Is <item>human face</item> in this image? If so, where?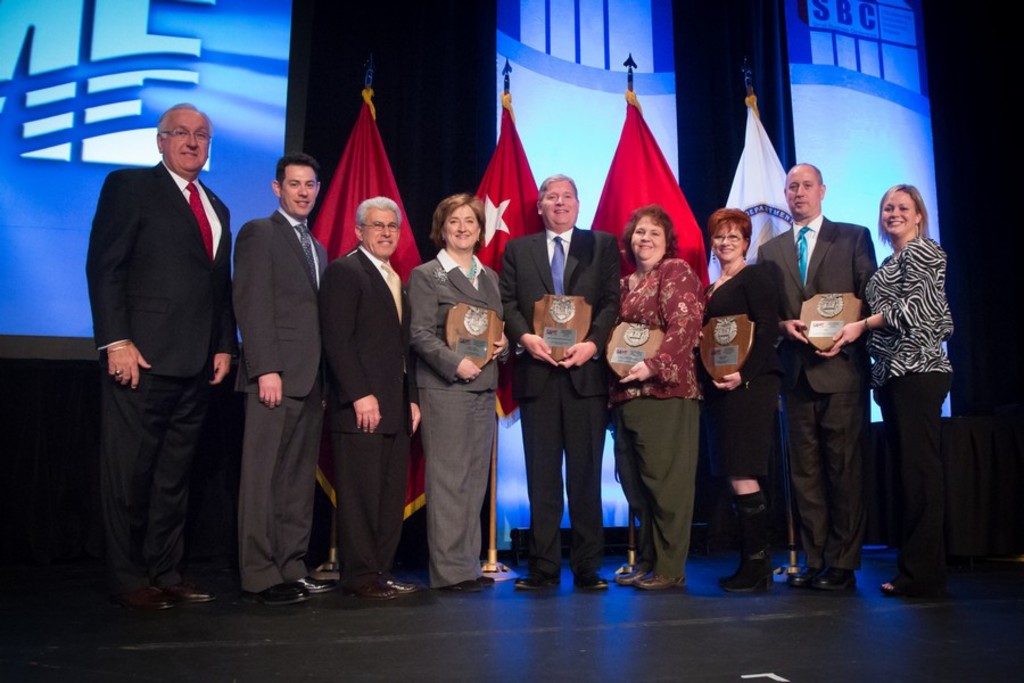
Yes, at (282,166,320,216).
